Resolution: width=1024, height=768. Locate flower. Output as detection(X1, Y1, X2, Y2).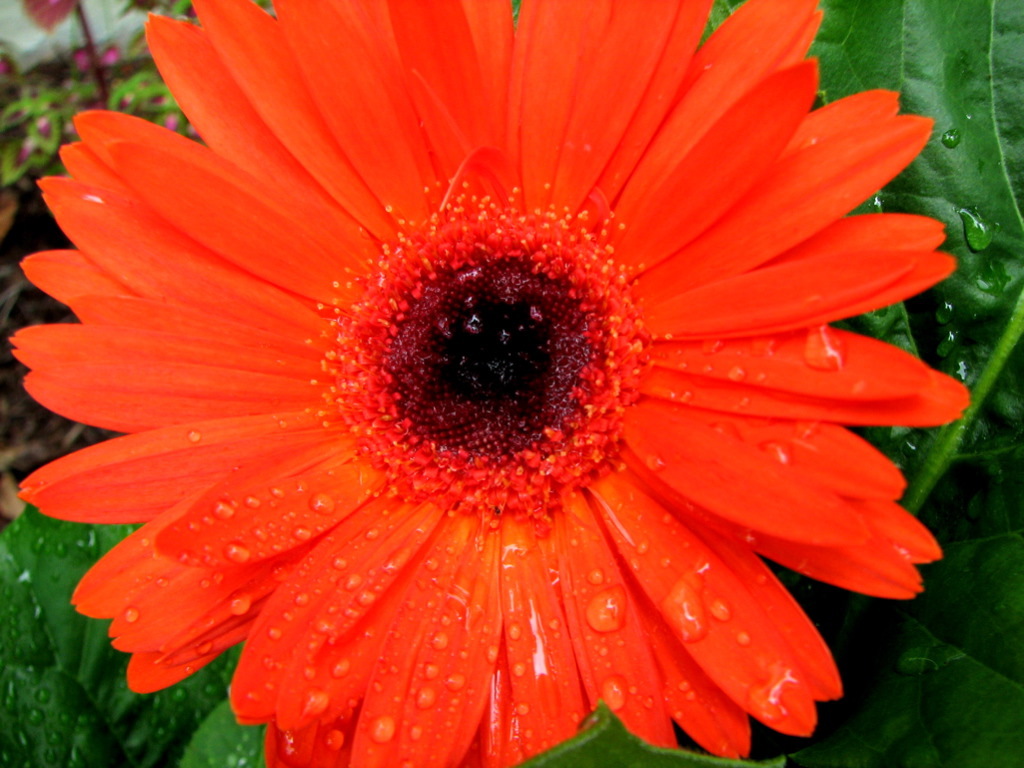
detection(163, 113, 175, 133).
